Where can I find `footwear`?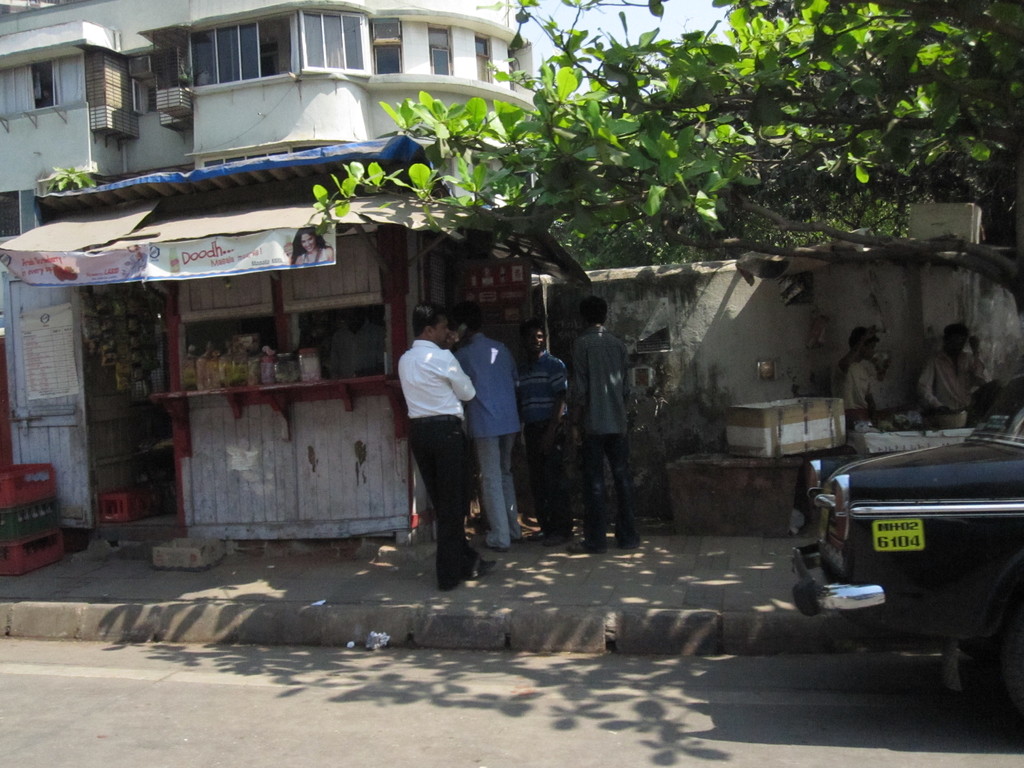
You can find it at x1=477 y1=543 x2=507 y2=552.
